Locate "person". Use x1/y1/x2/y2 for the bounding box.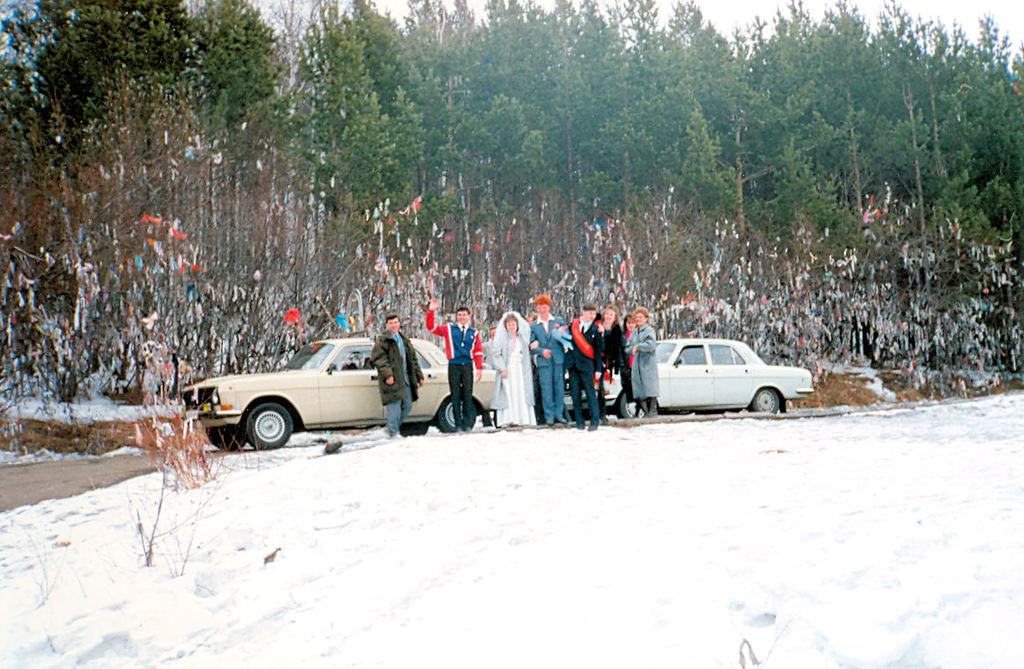
373/314/425/437.
